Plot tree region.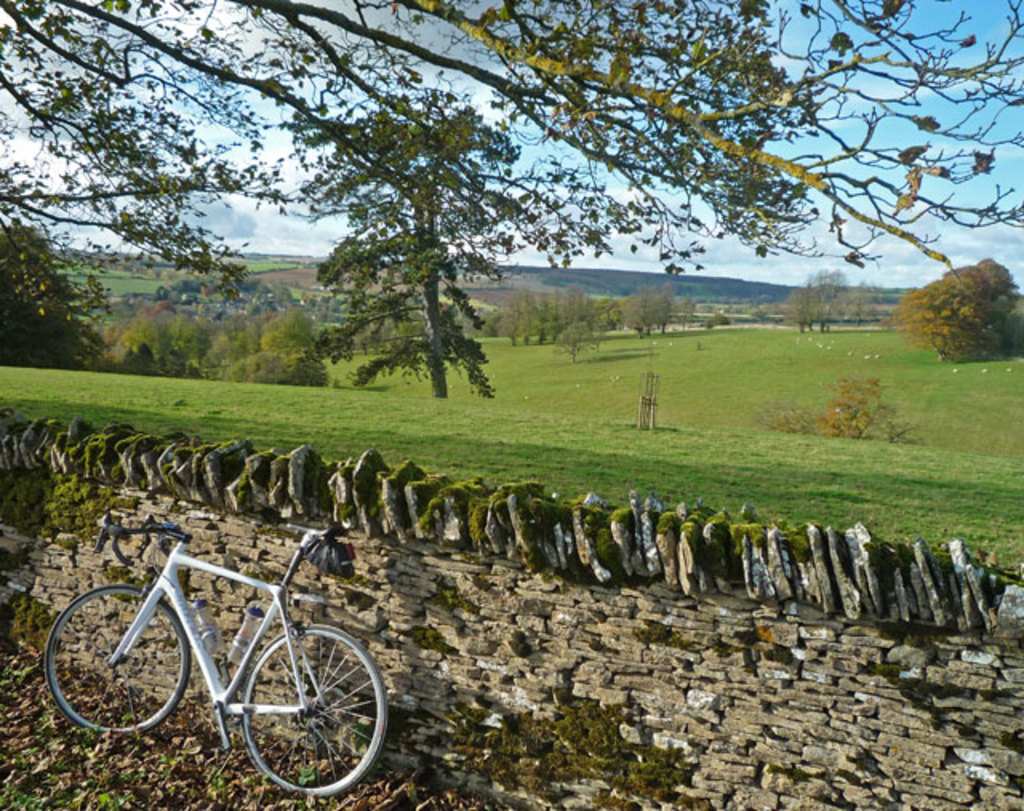
Plotted at <box>93,291,178,382</box>.
